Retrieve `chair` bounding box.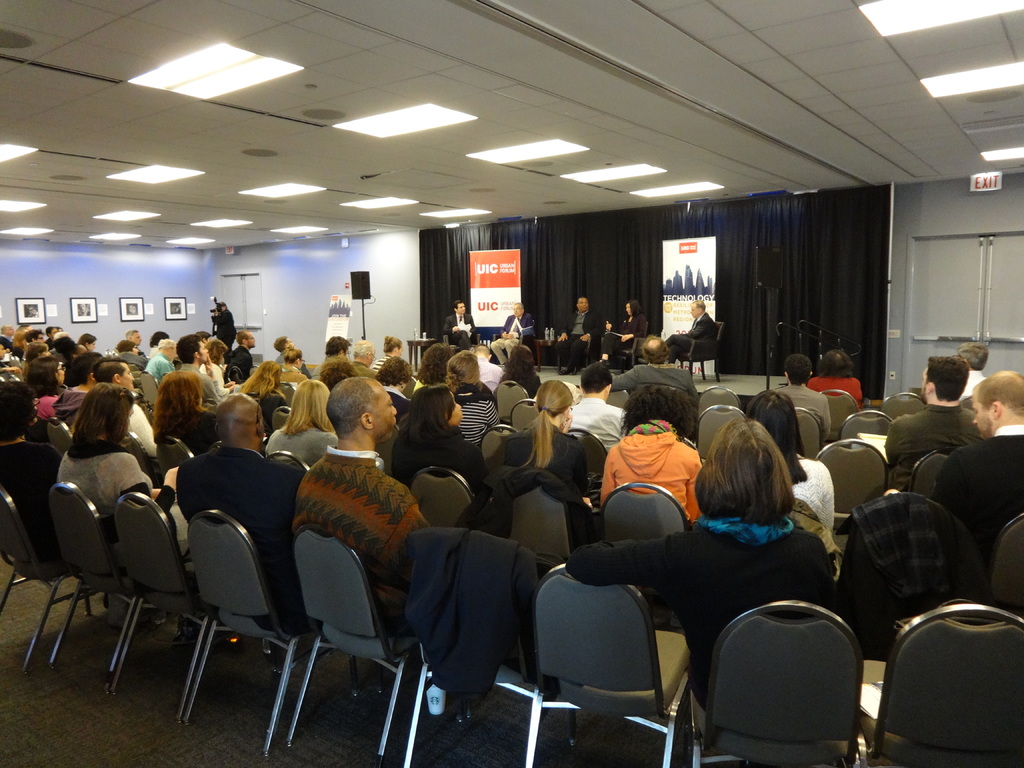
Bounding box: (left=132, top=362, right=138, bottom=394).
